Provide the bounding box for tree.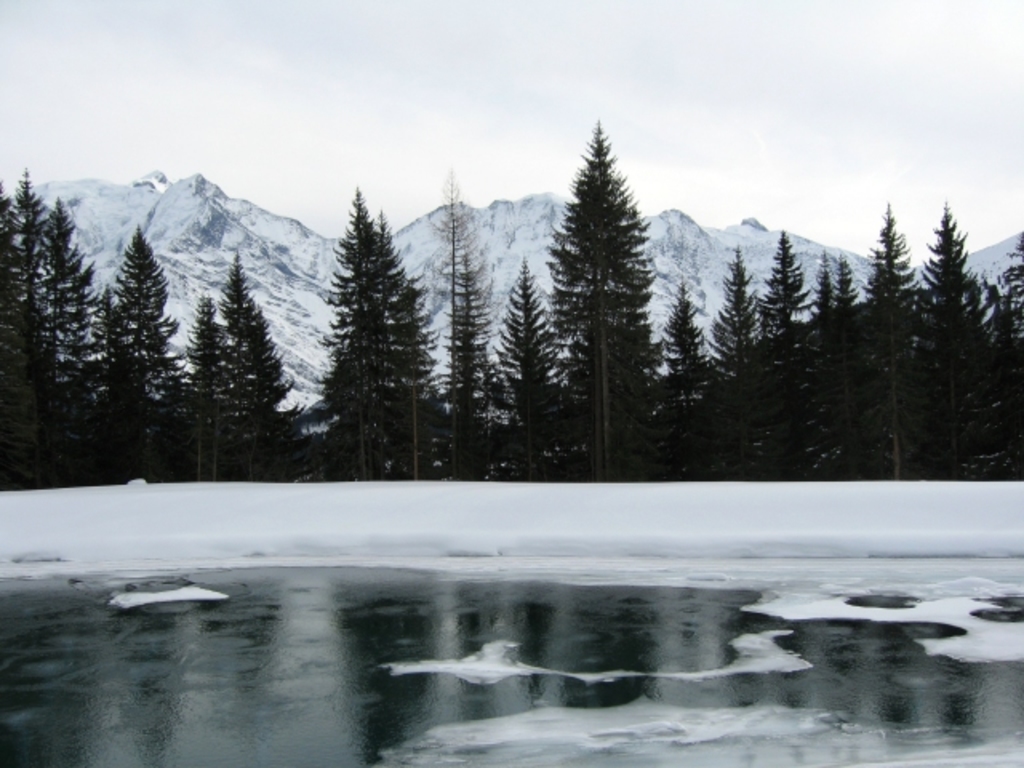
{"left": 542, "top": 115, "right": 666, "bottom": 475}.
